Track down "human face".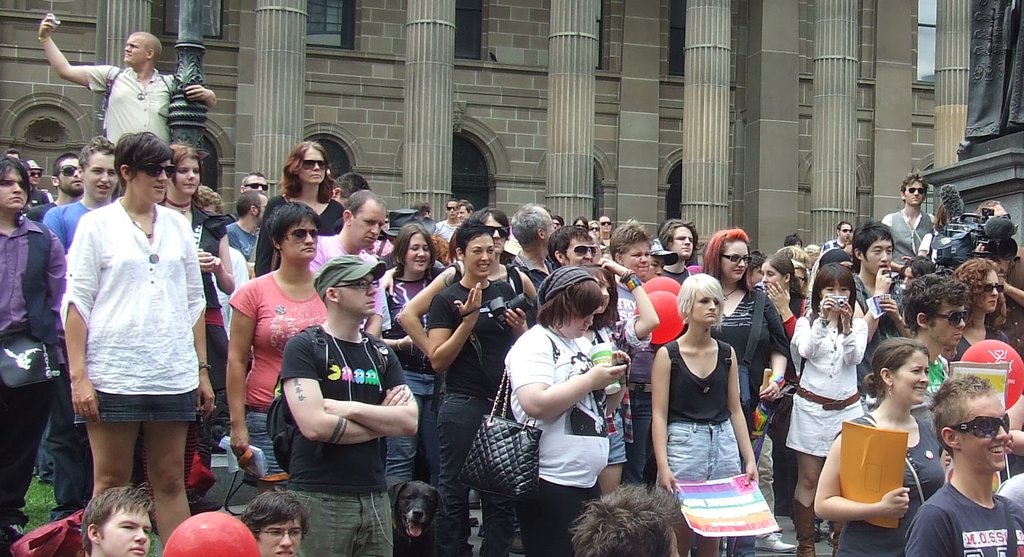
Tracked to rect(338, 275, 380, 307).
